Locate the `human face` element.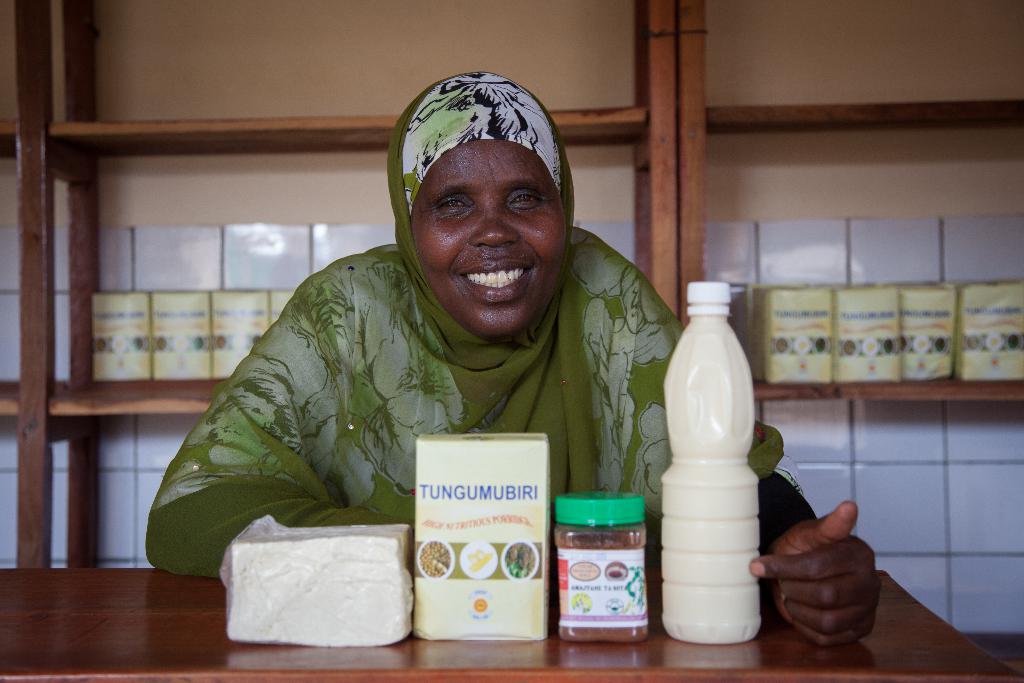
Element bbox: 410,138,566,338.
